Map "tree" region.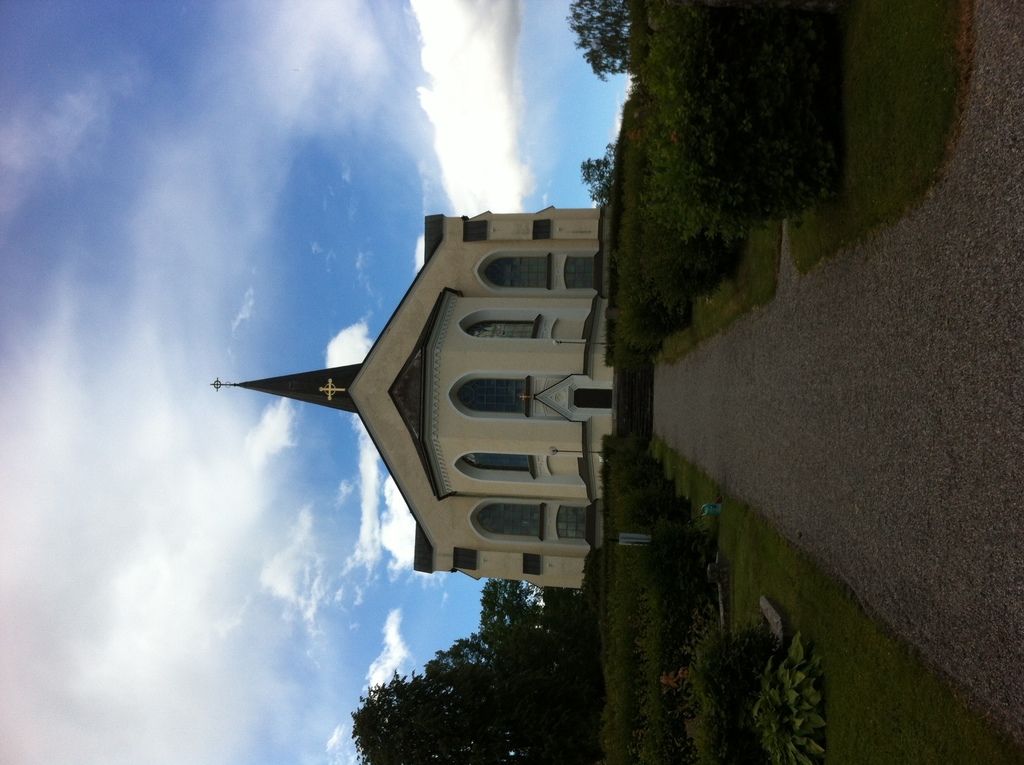
Mapped to bbox=[344, 631, 572, 764].
